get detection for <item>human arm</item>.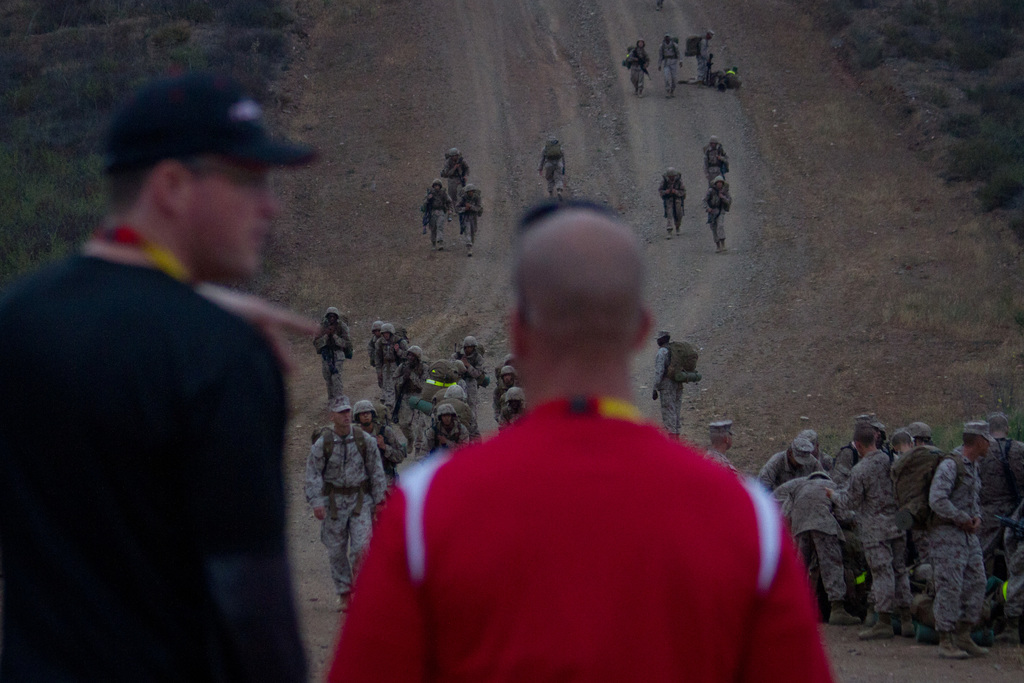
Detection: 974, 474, 987, 533.
